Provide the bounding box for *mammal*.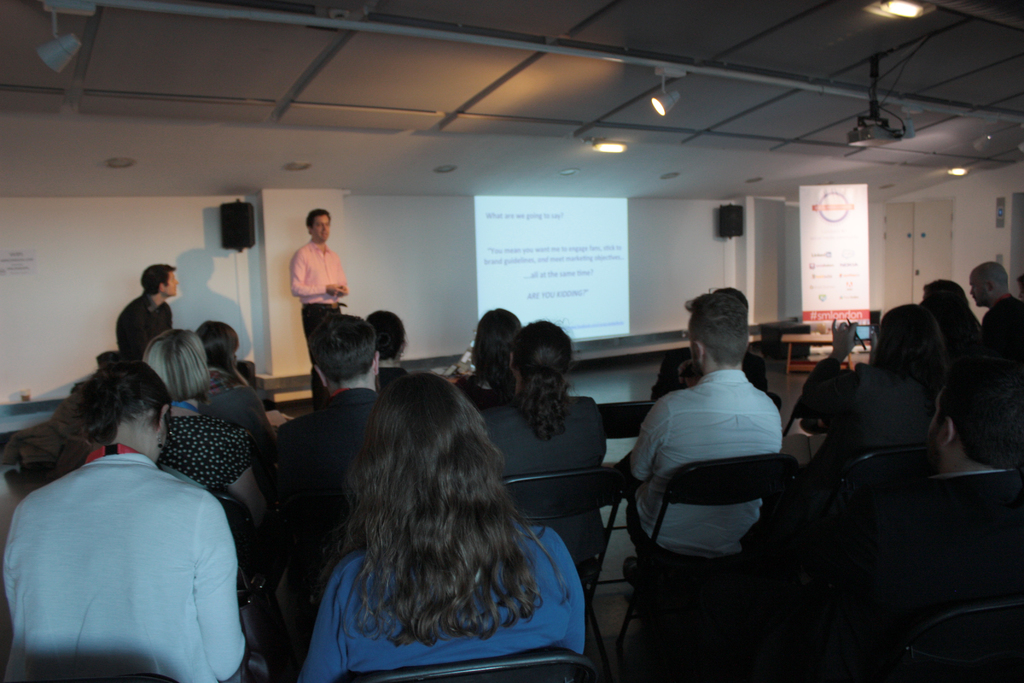
bbox(286, 304, 401, 562).
